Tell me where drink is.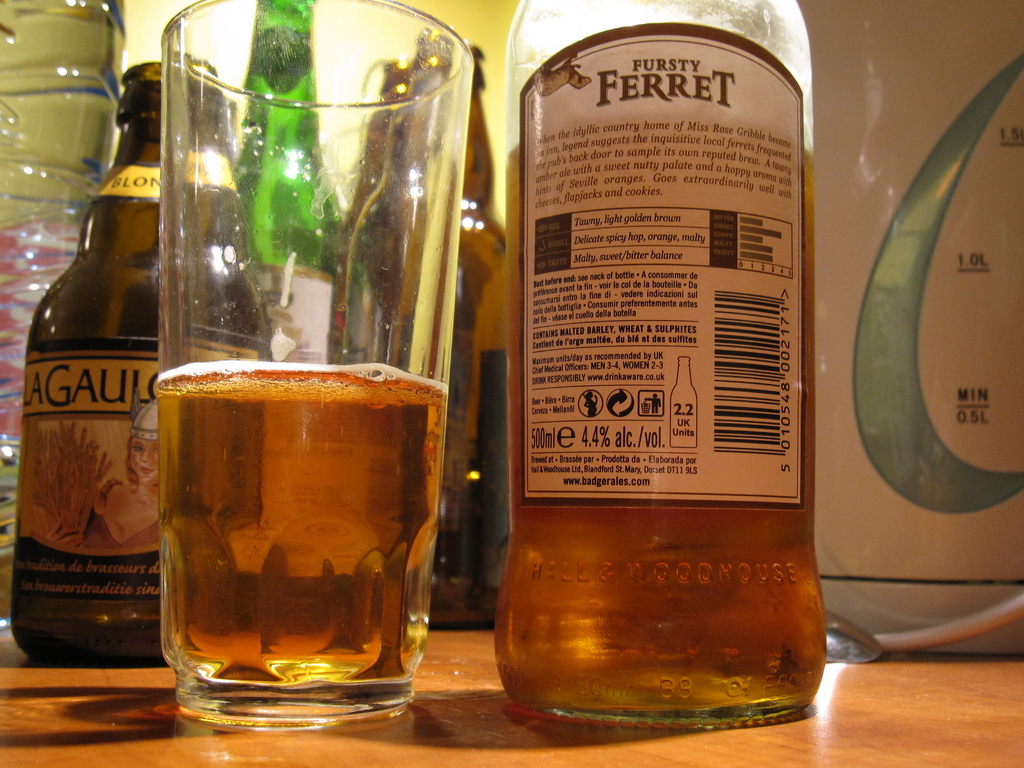
drink is at (x1=150, y1=358, x2=449, y2=694).
